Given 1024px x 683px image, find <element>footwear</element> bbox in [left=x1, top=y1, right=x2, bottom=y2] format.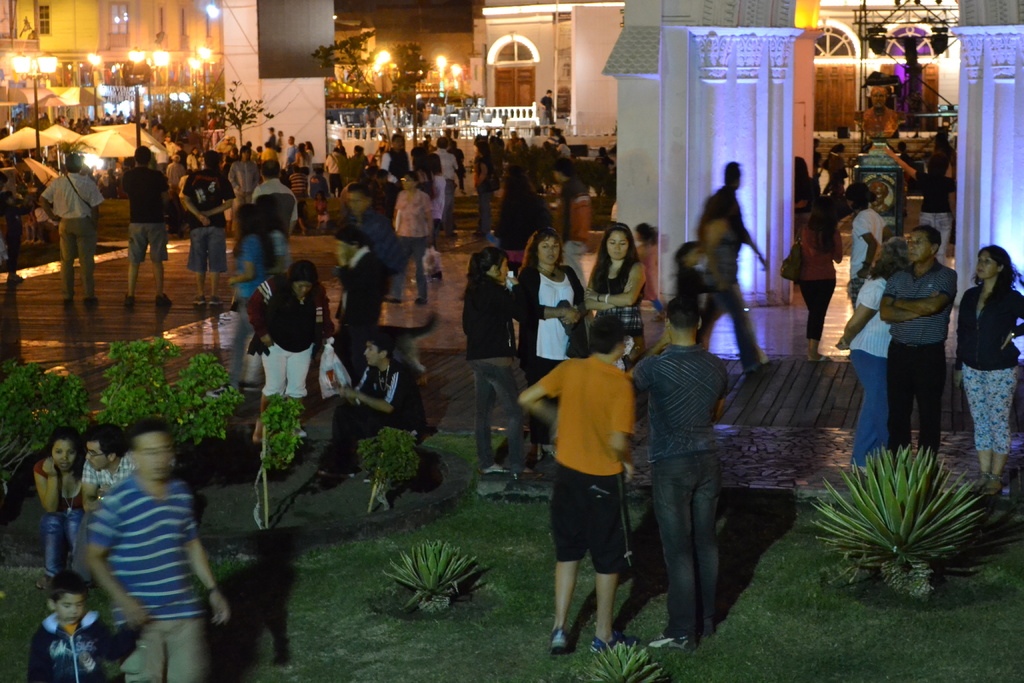
[left=120, top=291, right=132, bottom=307].
